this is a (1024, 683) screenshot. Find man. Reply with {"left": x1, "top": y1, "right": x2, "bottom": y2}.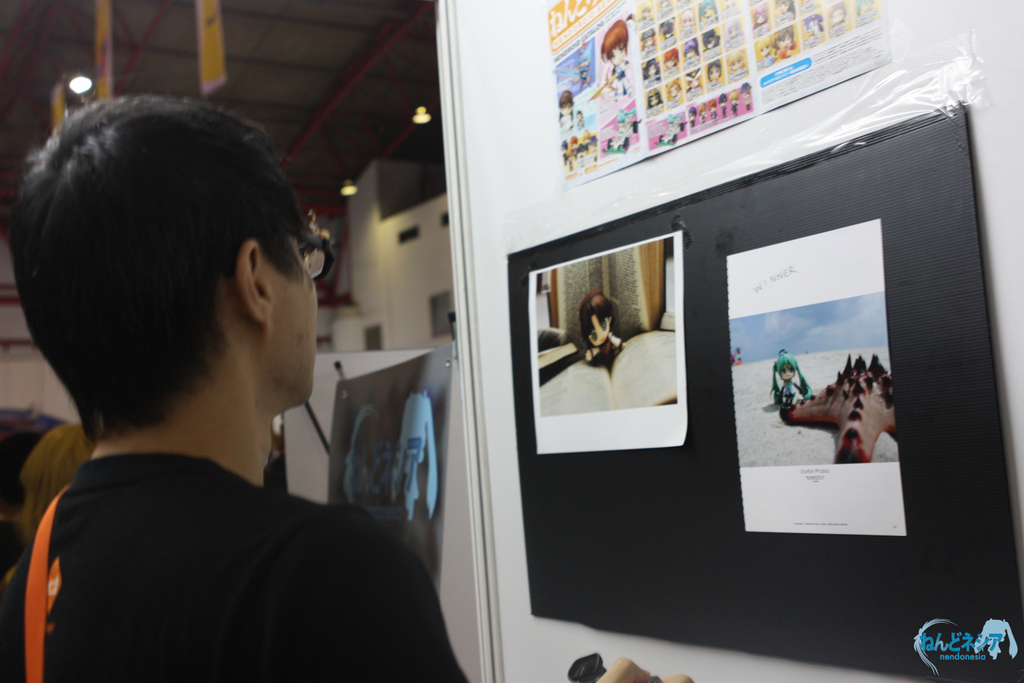
{"left": 7, "top": 105, "right": 472, "bottom": 669}.
